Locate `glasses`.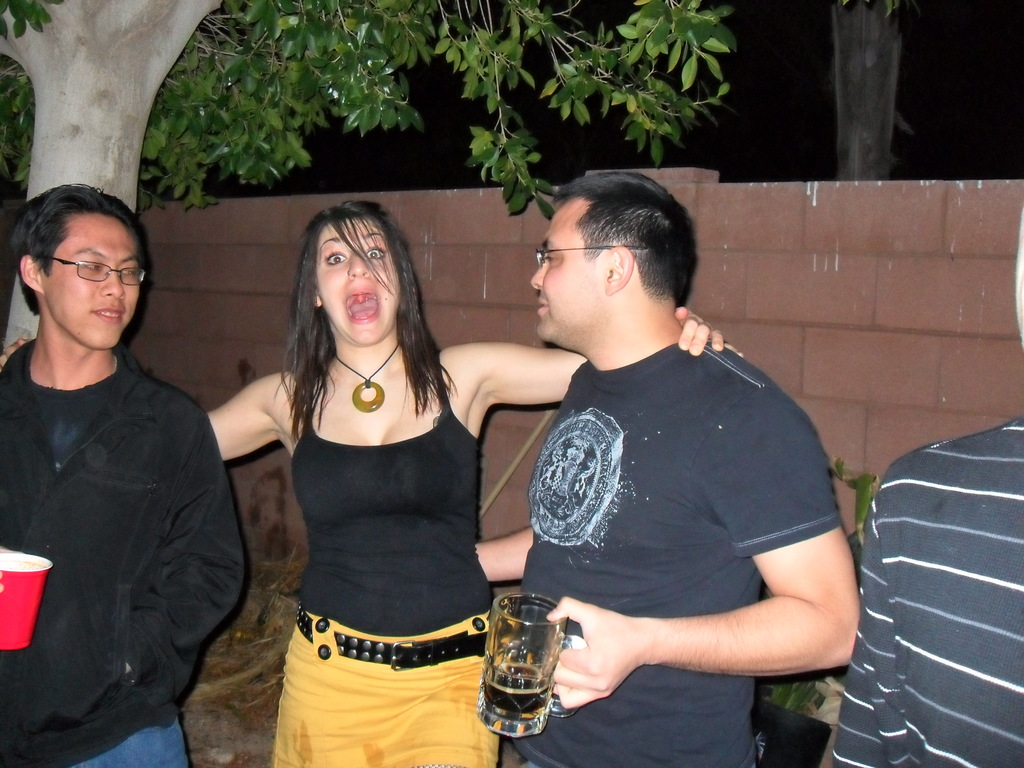
Bounding box: detection(531, 244, 654, 271).
